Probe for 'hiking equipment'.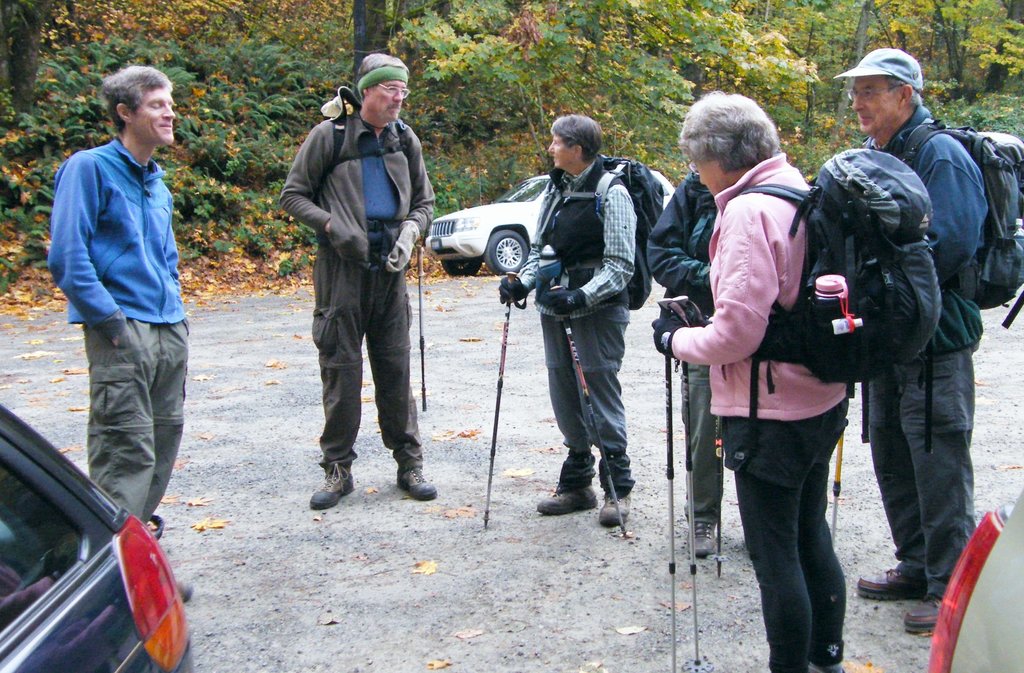
Probe result: detection(829, 426, 844, 549).
